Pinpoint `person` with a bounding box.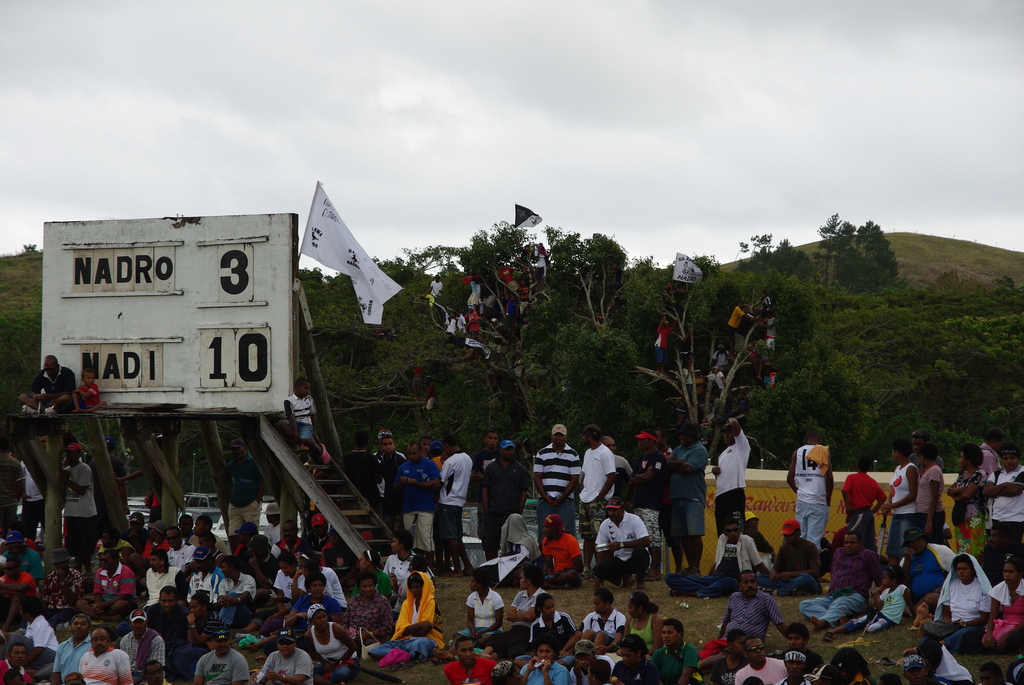
box=[0, 521, 46, 583].
